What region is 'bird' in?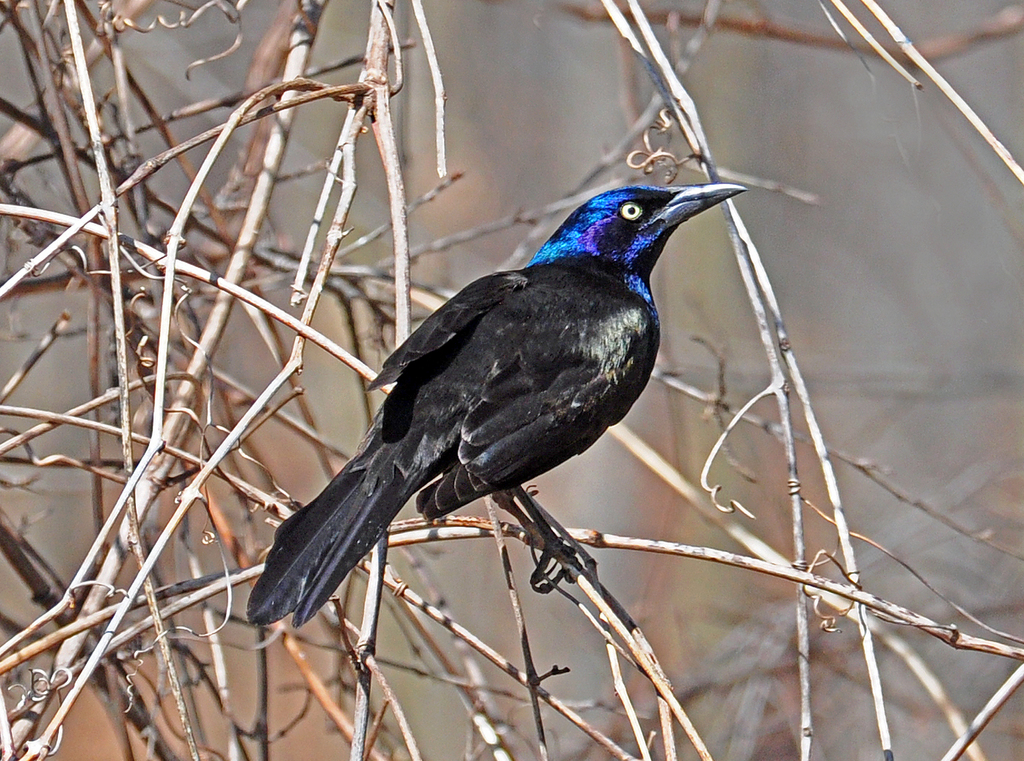
bbox=[244, 165, 748, 573].
